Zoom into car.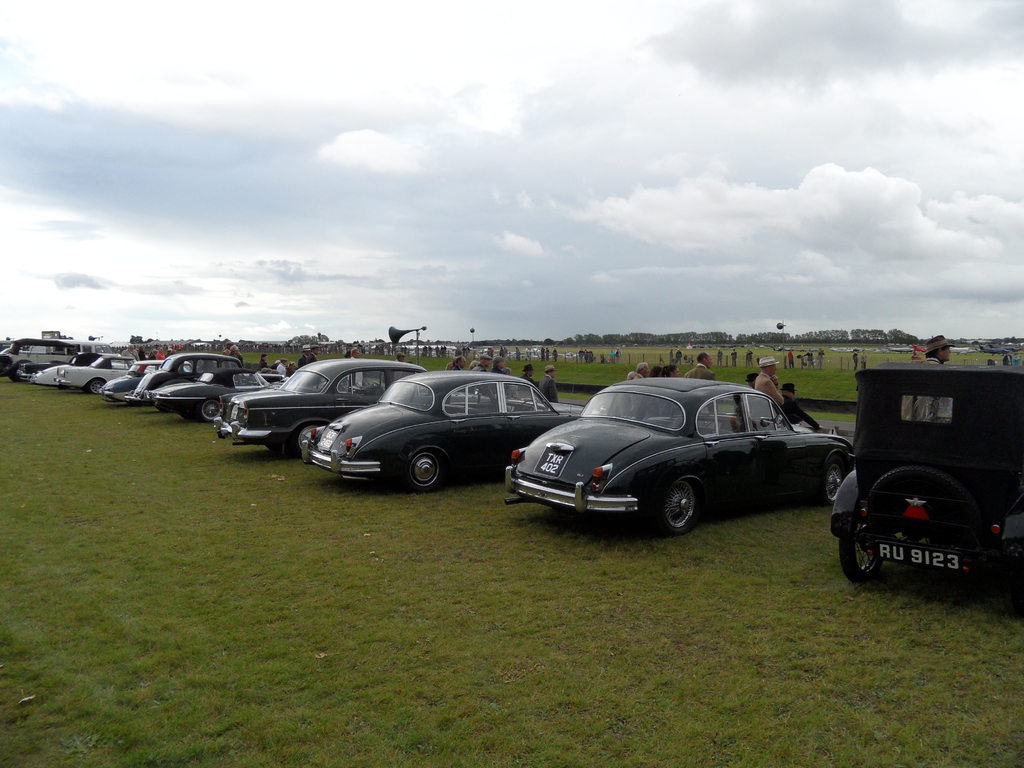
Zoom target: box(129, 349, 236, 409).
